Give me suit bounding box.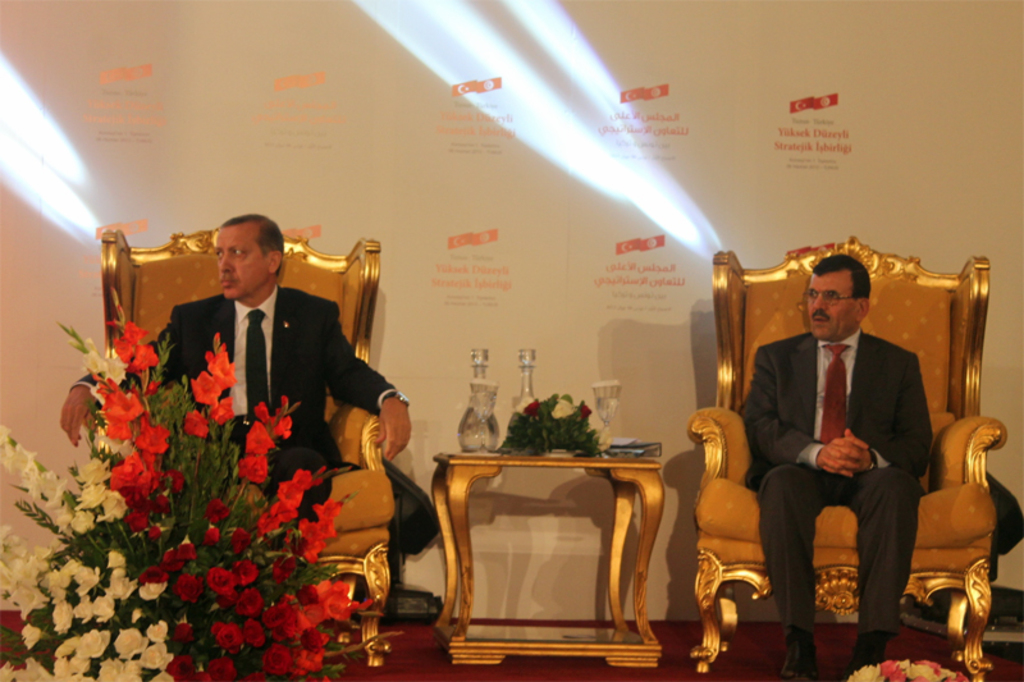
region(740, 333, 936, 650).
